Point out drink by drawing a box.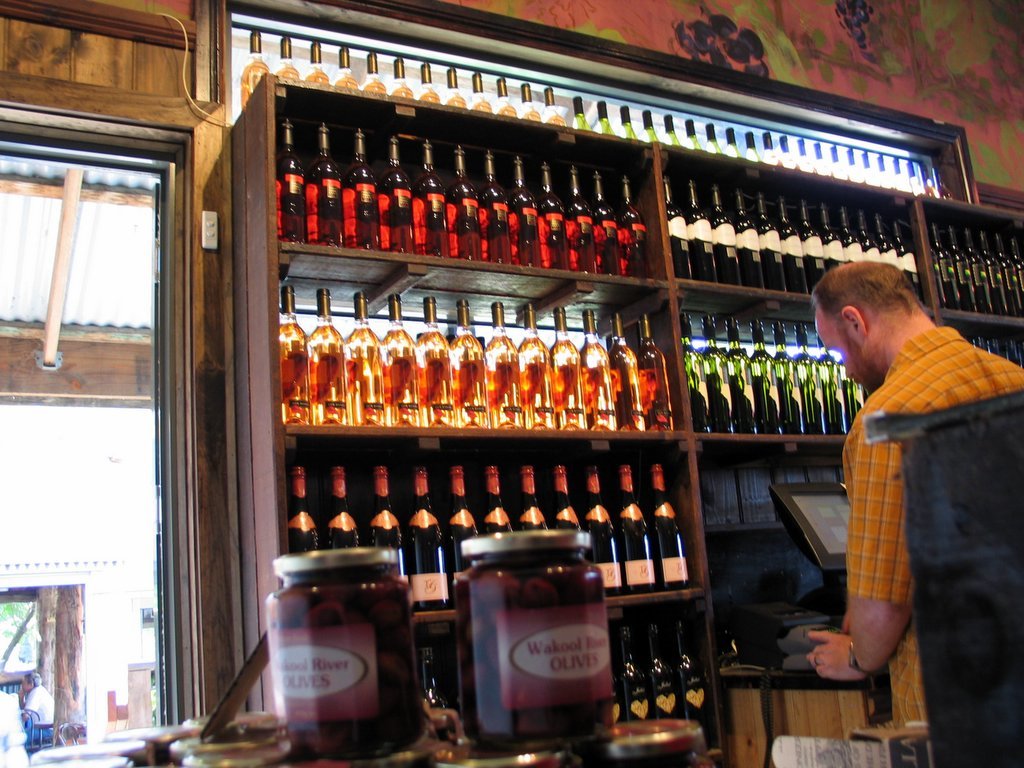
{"left": 1002, "top": 242, "right": 1017, "bottom": 309}.
